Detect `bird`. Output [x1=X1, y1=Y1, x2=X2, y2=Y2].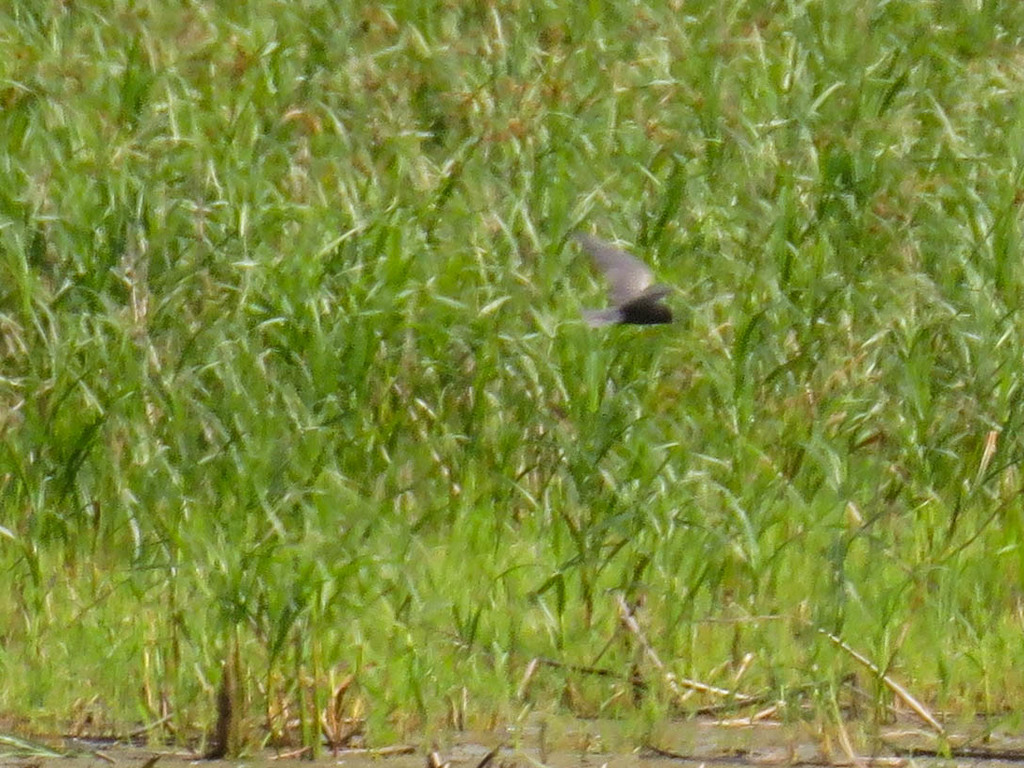
[x1=574, y1=230, x2=680, y2=326].
